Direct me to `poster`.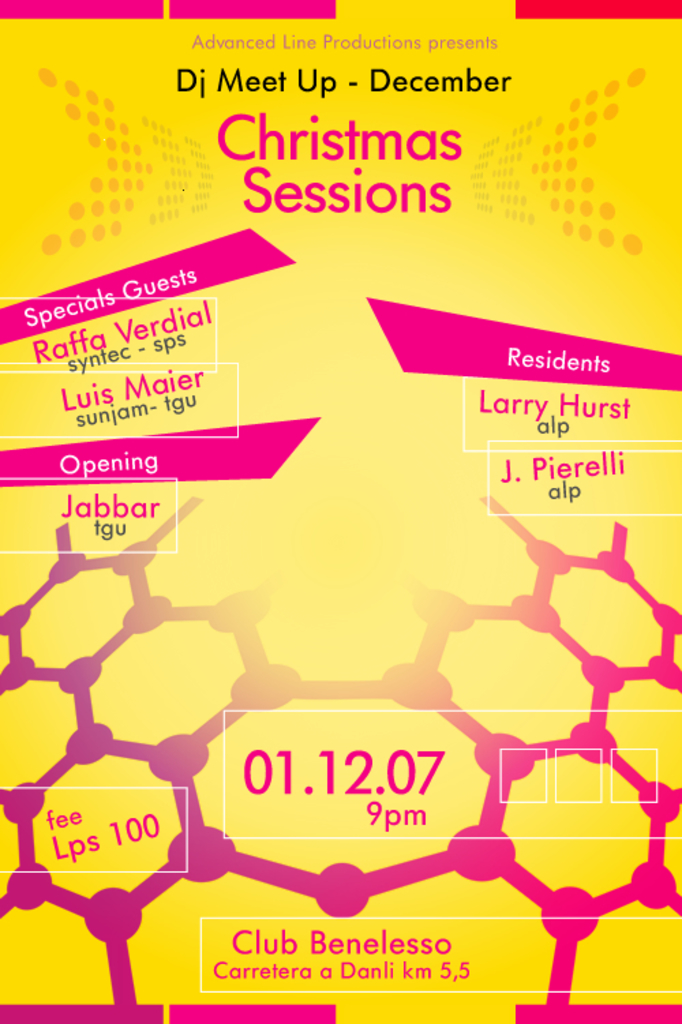
Direction: [left=0, top=0, right=681, bottom=1023].
